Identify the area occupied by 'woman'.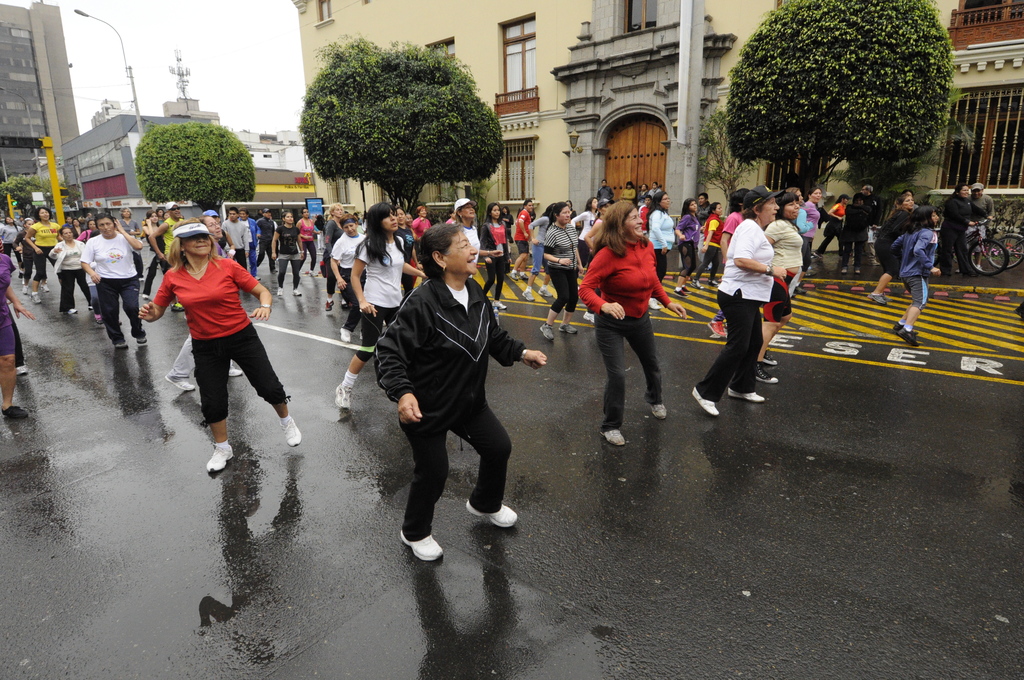
Area: (x1=934, y1=183, x2=991, y2=277).
